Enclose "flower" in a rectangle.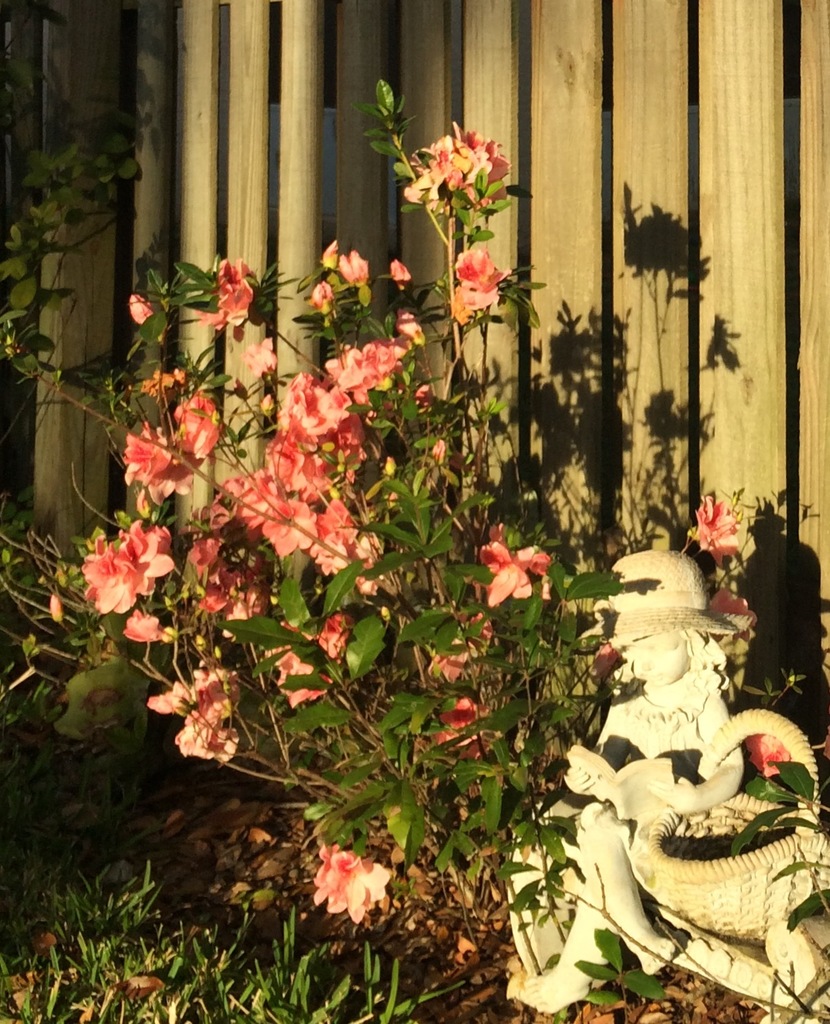
406 116 513 205.
